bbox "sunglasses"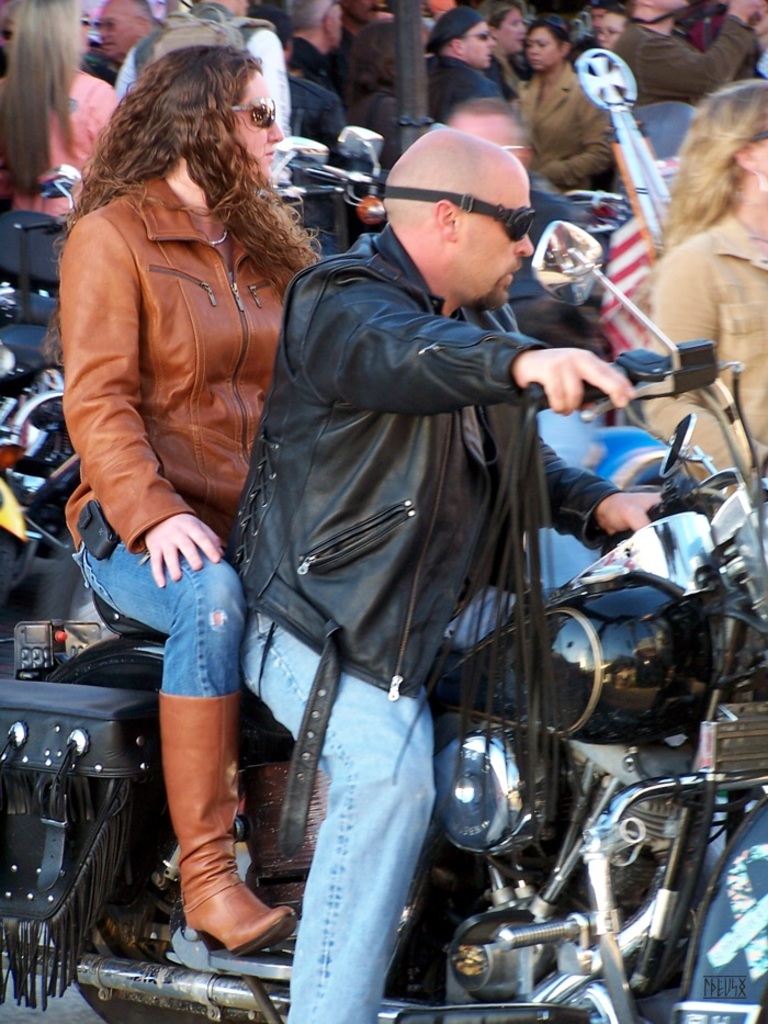
(left=382, top=183, right=534, bottom=243)
